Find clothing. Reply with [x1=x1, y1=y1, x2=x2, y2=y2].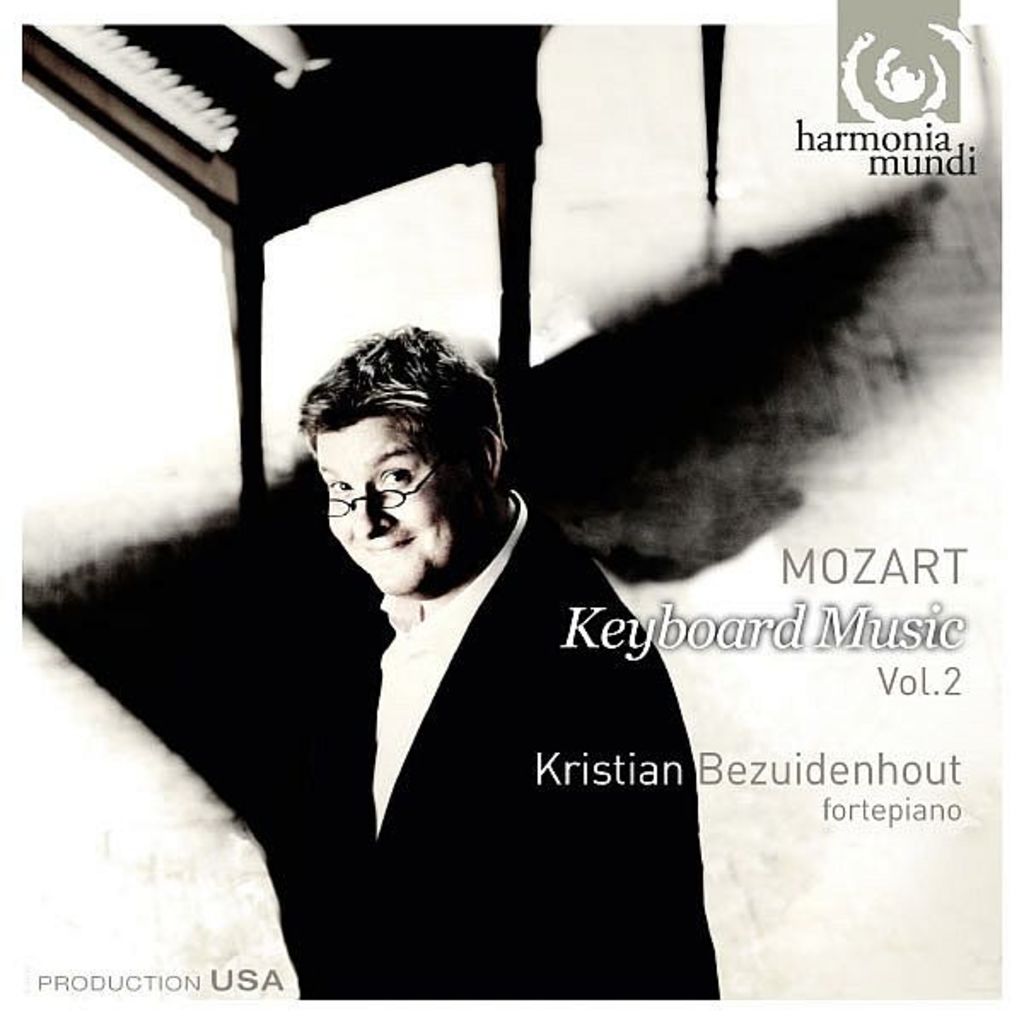
[x1=253, y1=430, x2=724, y2=1005].
